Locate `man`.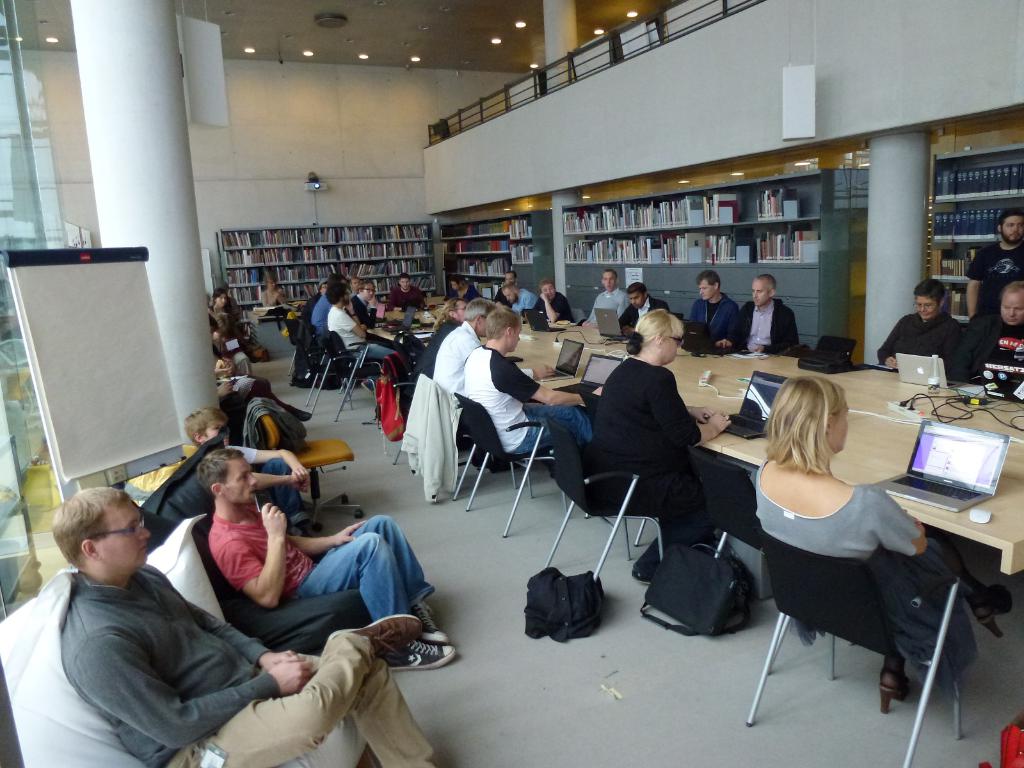
Bounding box: 386,273,426,310.
